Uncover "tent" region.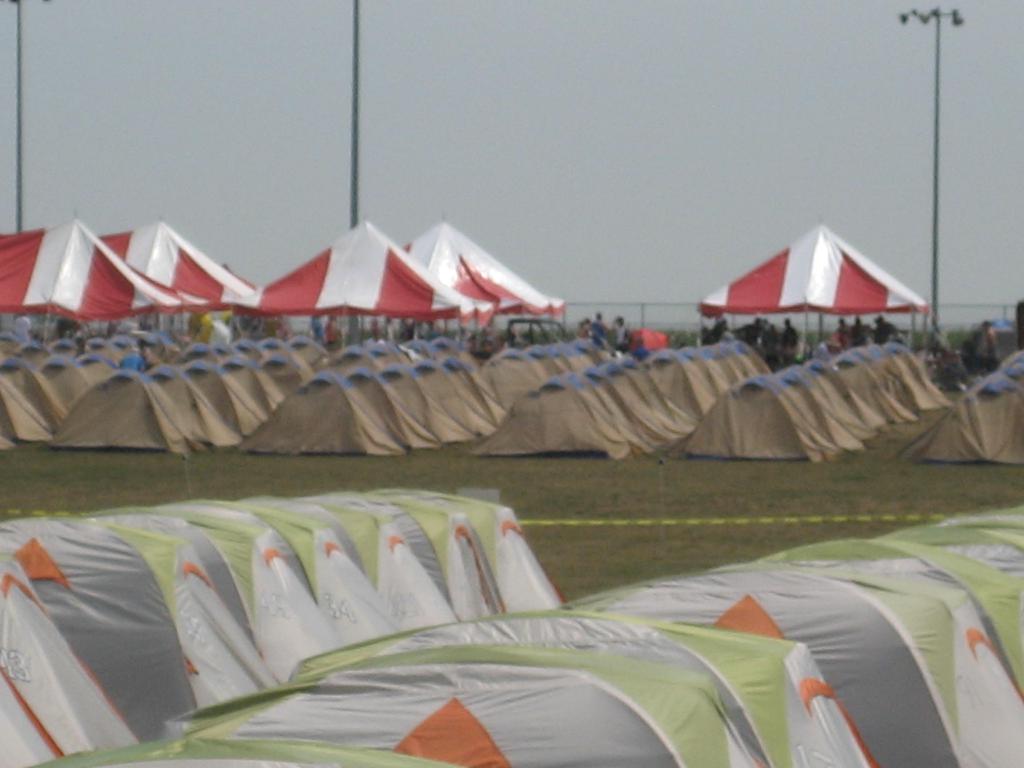
Uncovered: [239, 370, 400, 460].
